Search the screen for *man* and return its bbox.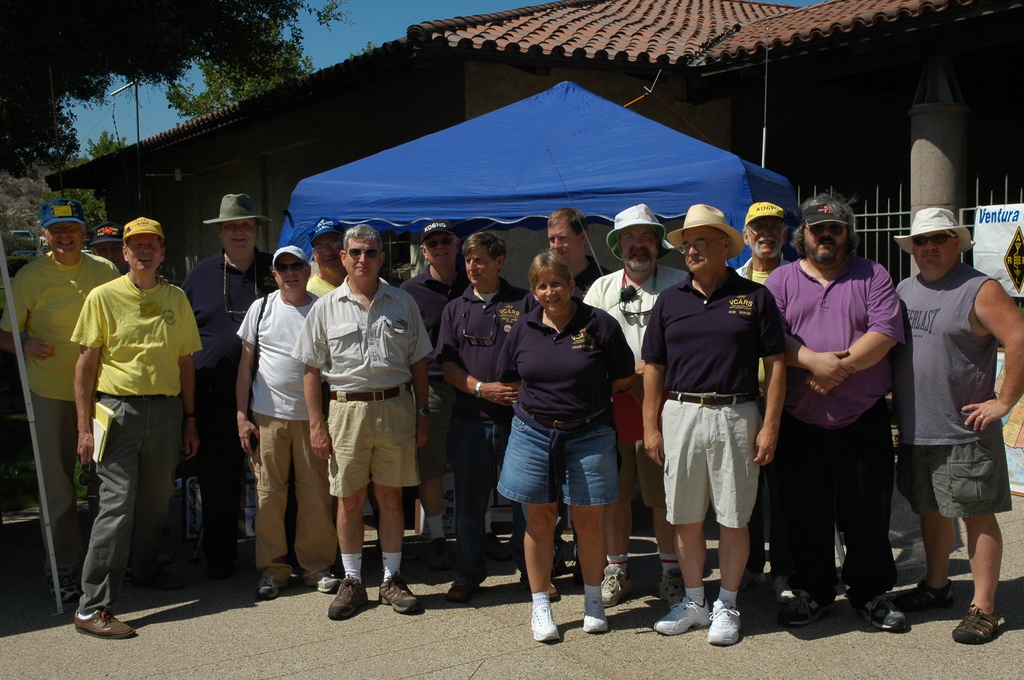
Found: <bbox>0, 196, 127, 610</bbox>.
